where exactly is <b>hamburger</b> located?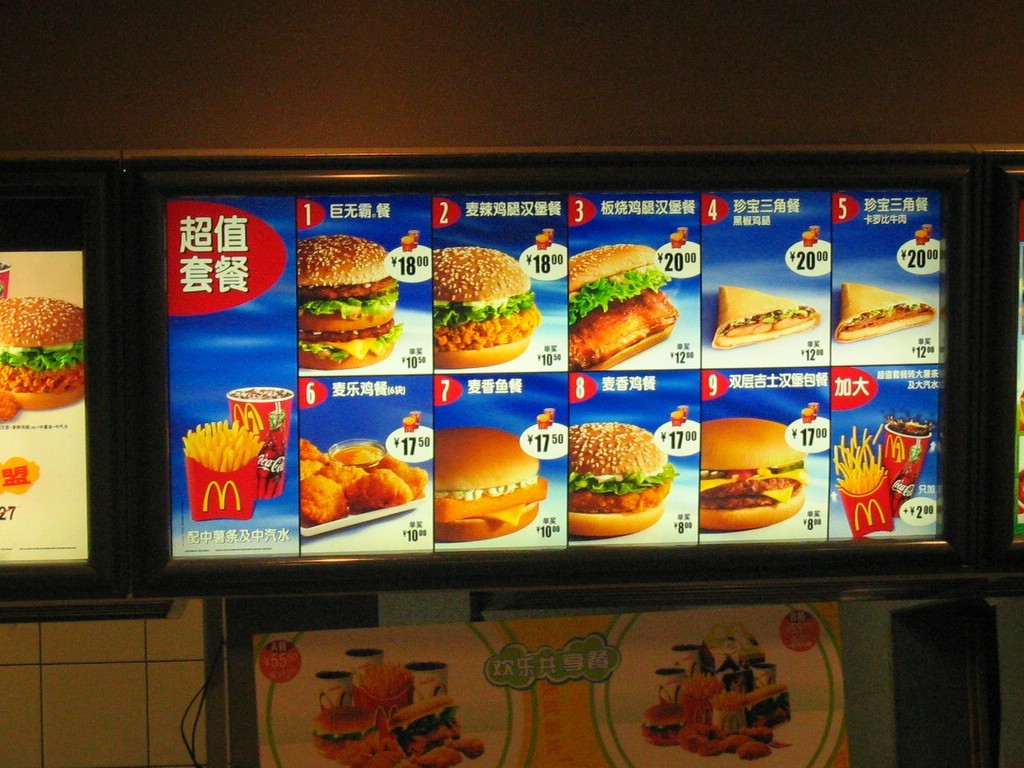
Its bounding box is bbox=(568, 421, 678, 538).
